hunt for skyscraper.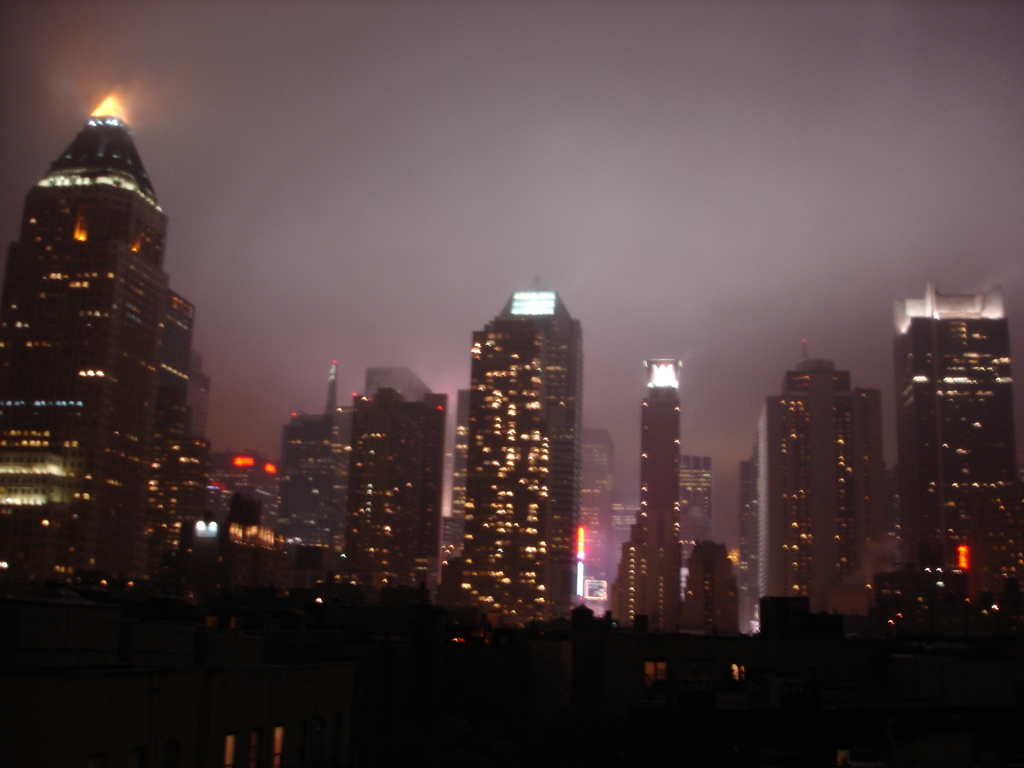
Hunted down at bbox=[574, 425, 614, 541].
